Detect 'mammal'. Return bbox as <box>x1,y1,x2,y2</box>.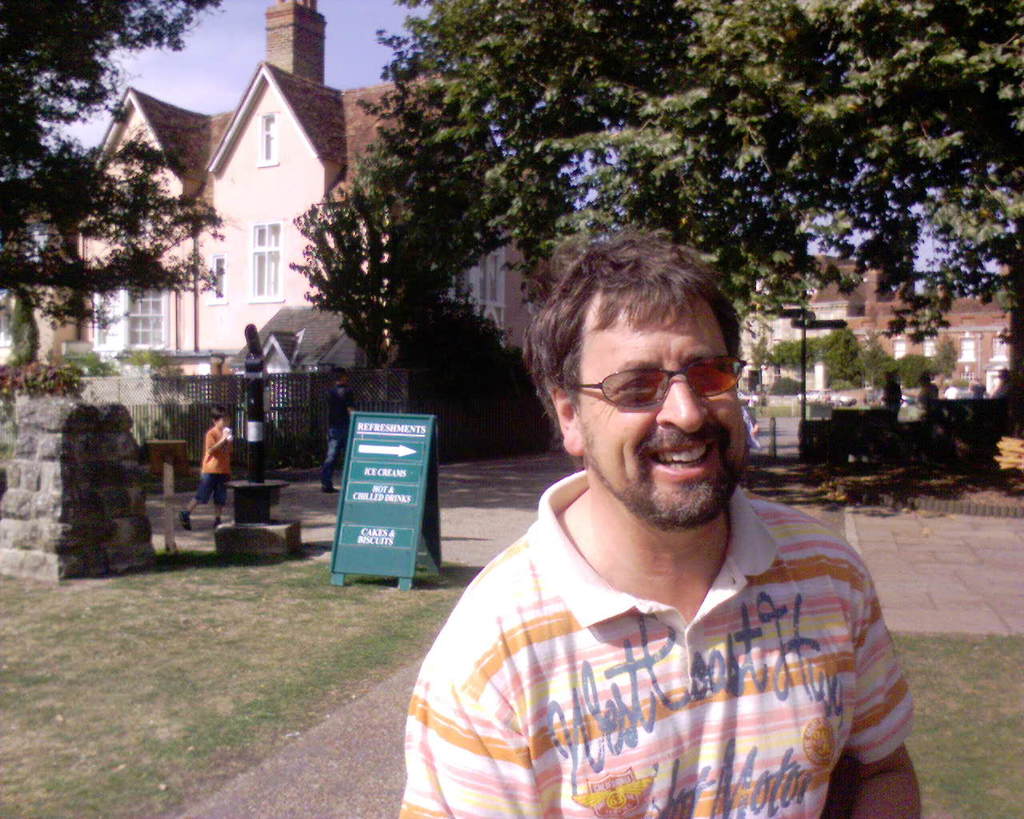
<box>367,253,960,762</box>.
